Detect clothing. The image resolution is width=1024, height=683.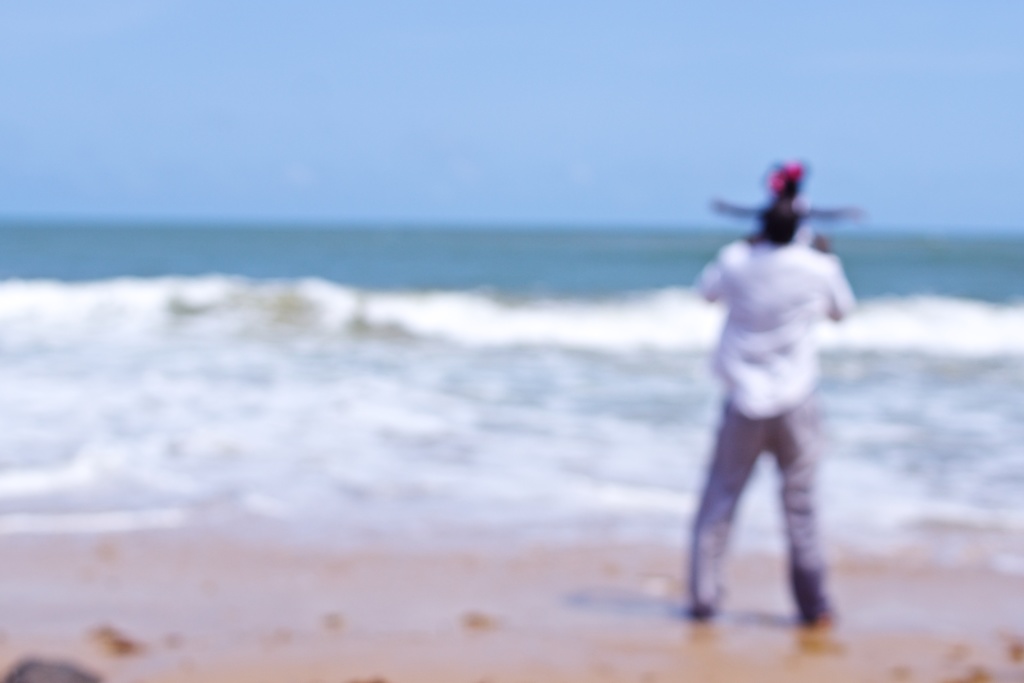
rect(680, 163, 857, 630).
